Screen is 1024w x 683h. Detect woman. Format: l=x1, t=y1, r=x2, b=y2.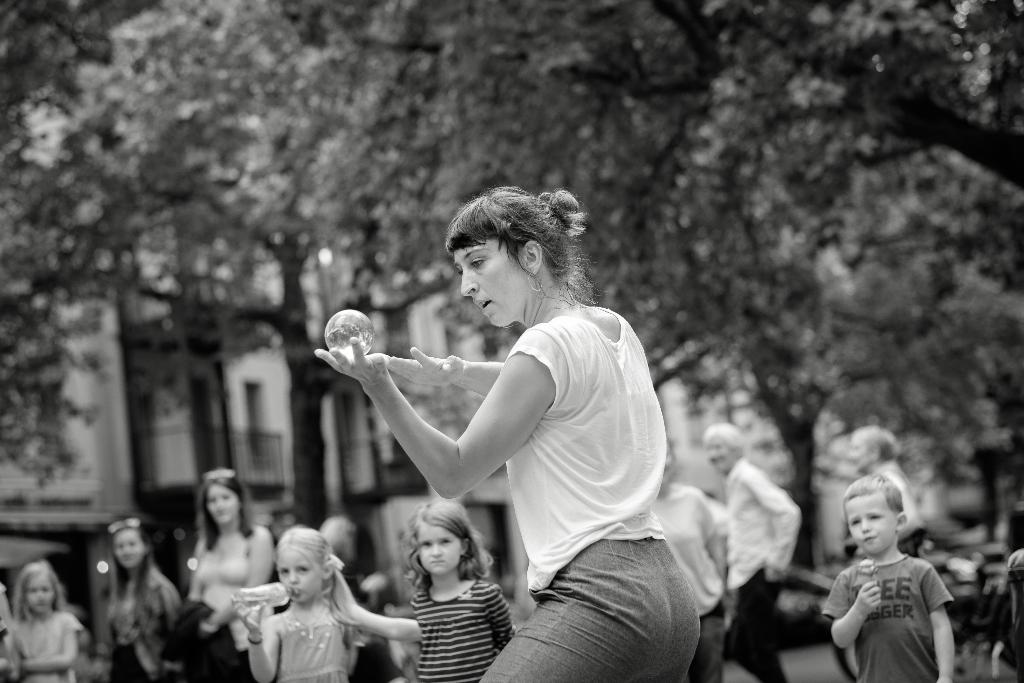
l=178, t=468, r=278, b=682.
